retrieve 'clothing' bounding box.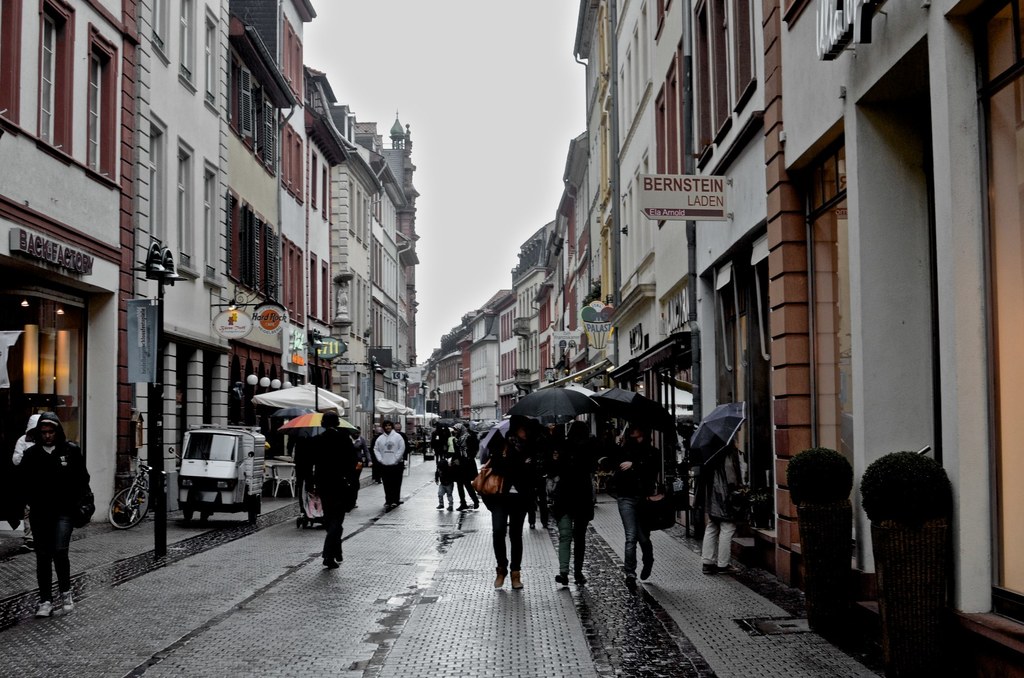
Bounding box: left=9, top=412, right=34, bottom=460.
